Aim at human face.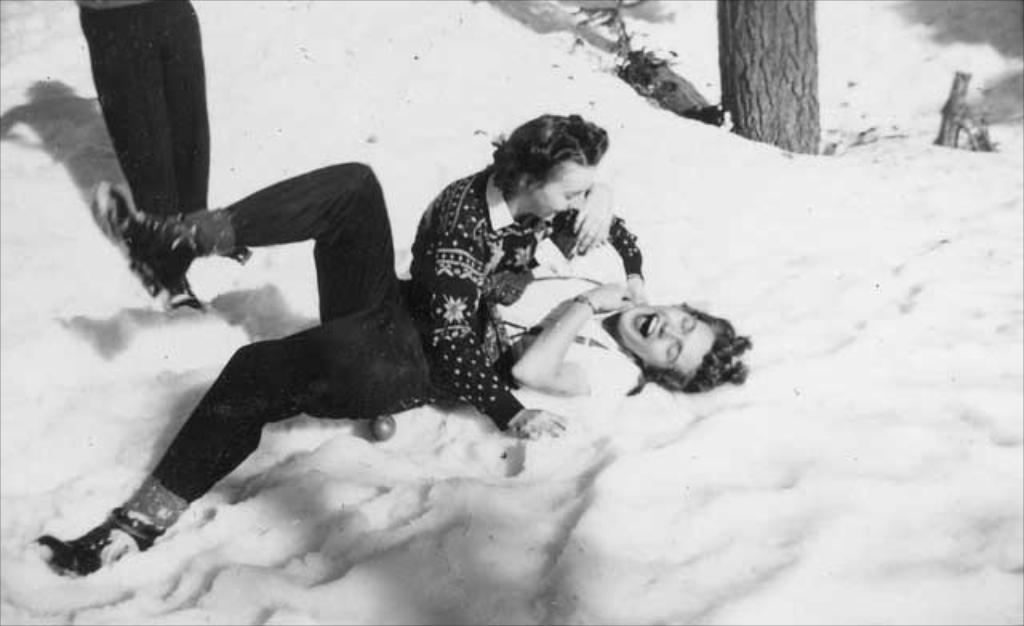
Aimed at 534 160 595 223.
